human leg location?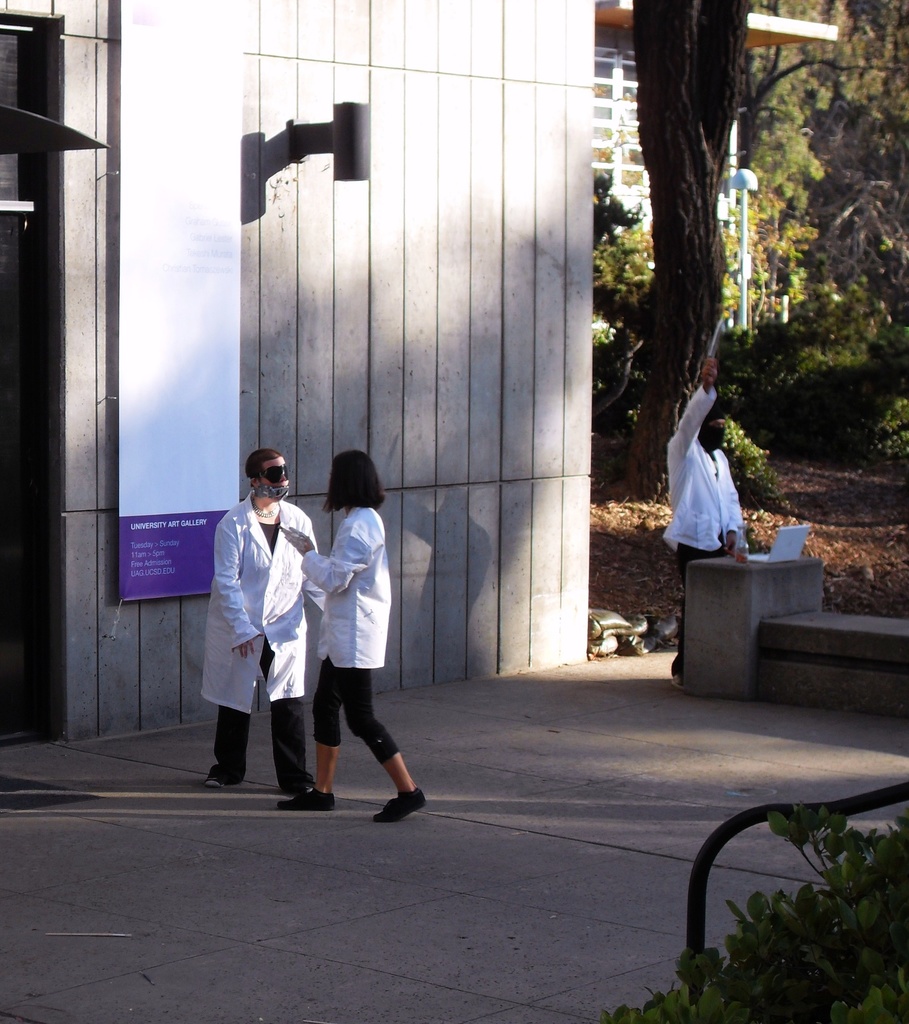
[left=277, top=657, right=340, bottom=812]
